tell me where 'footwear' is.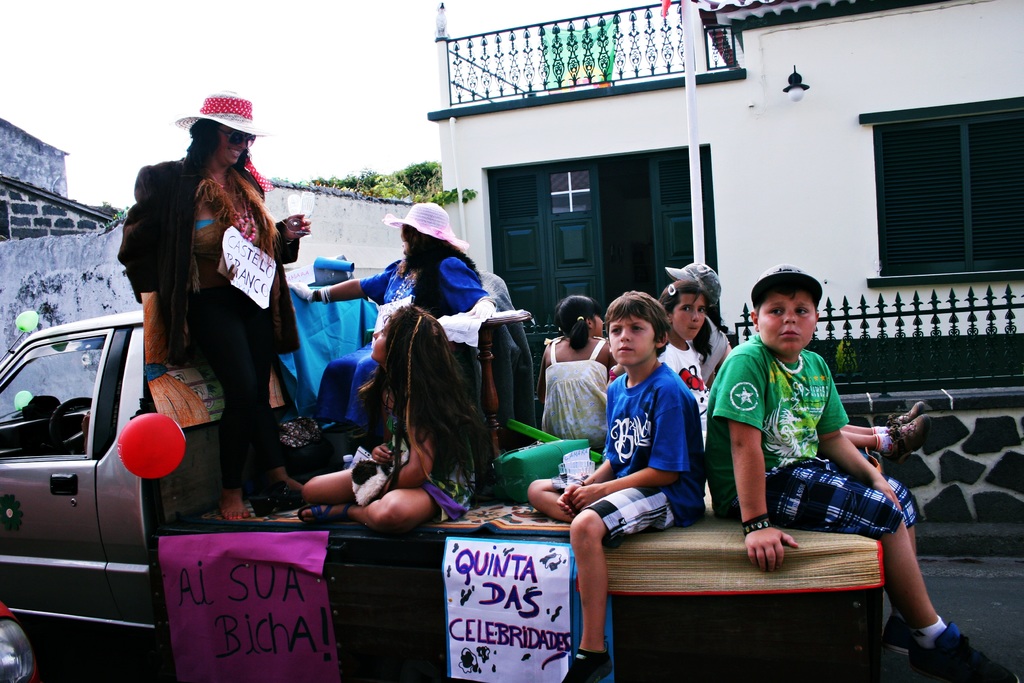
'footwear' is at pyautogui.locateOnScreen(883, 400, 924, 433).
